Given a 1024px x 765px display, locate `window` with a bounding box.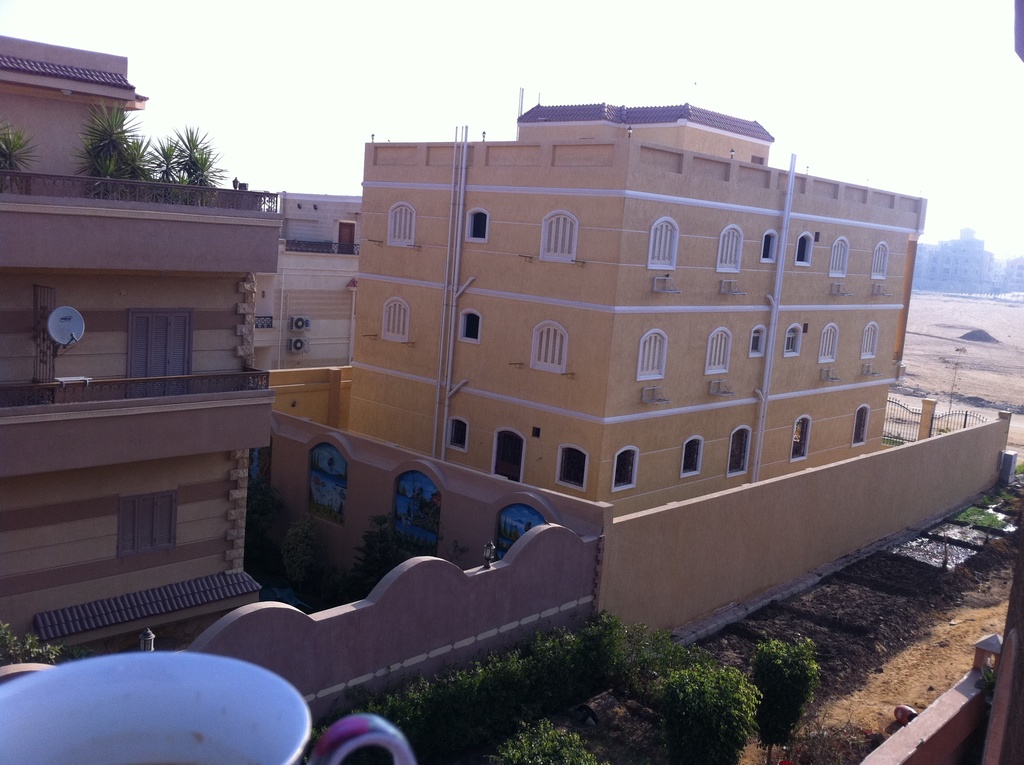
Located: crop(612, 447, 637, 490).
